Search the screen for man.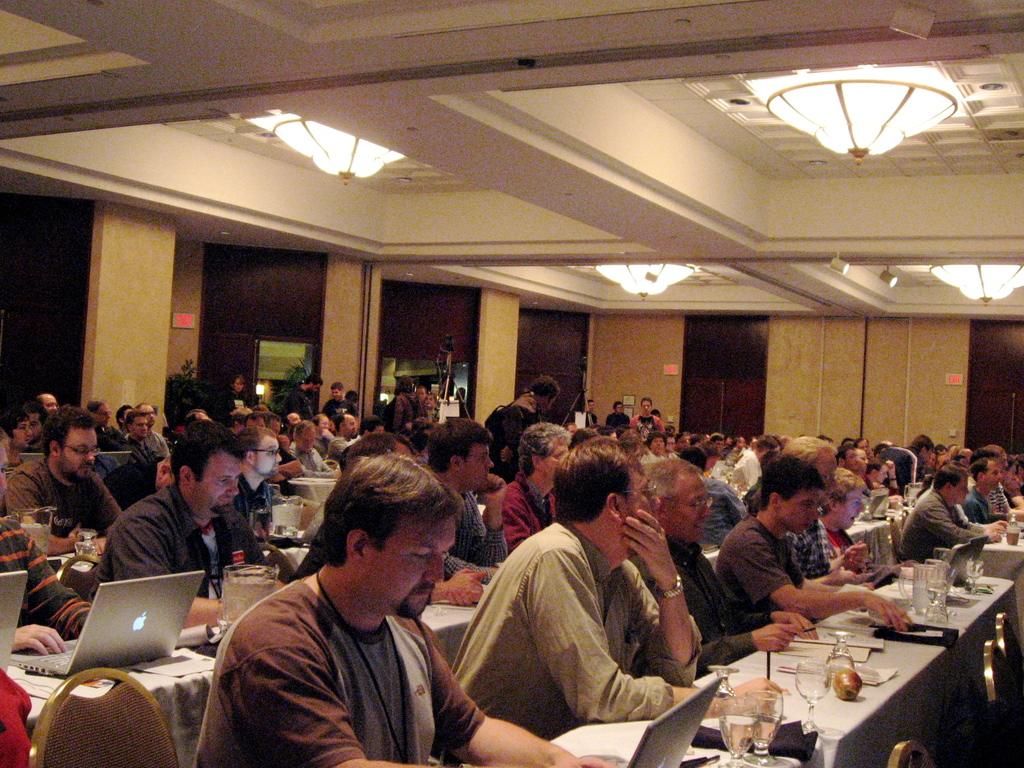
Found at <bbox>288, 412, 296, 424</bbox>.
